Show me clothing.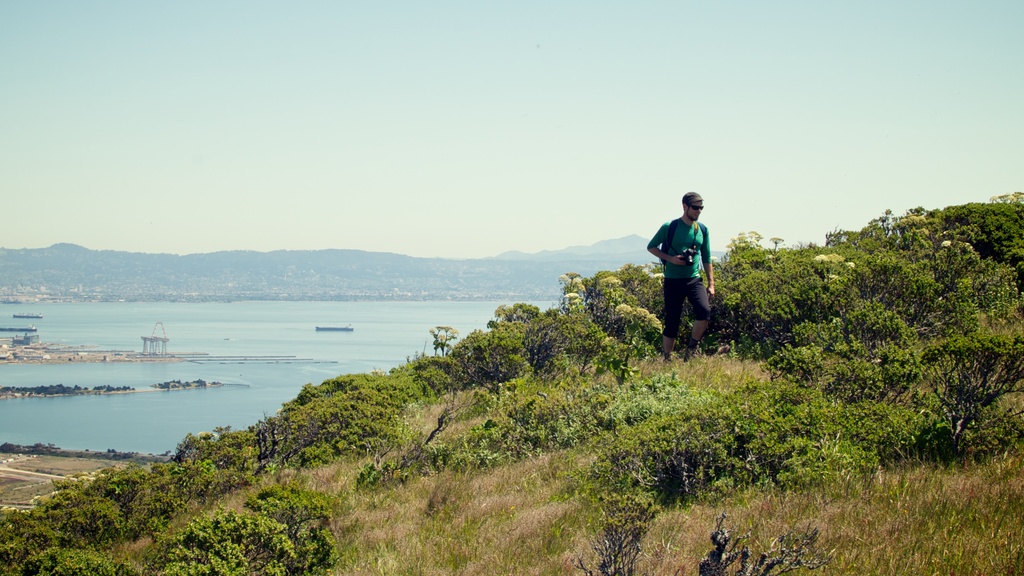
clothing is here: [645, 216, 712, 278].
